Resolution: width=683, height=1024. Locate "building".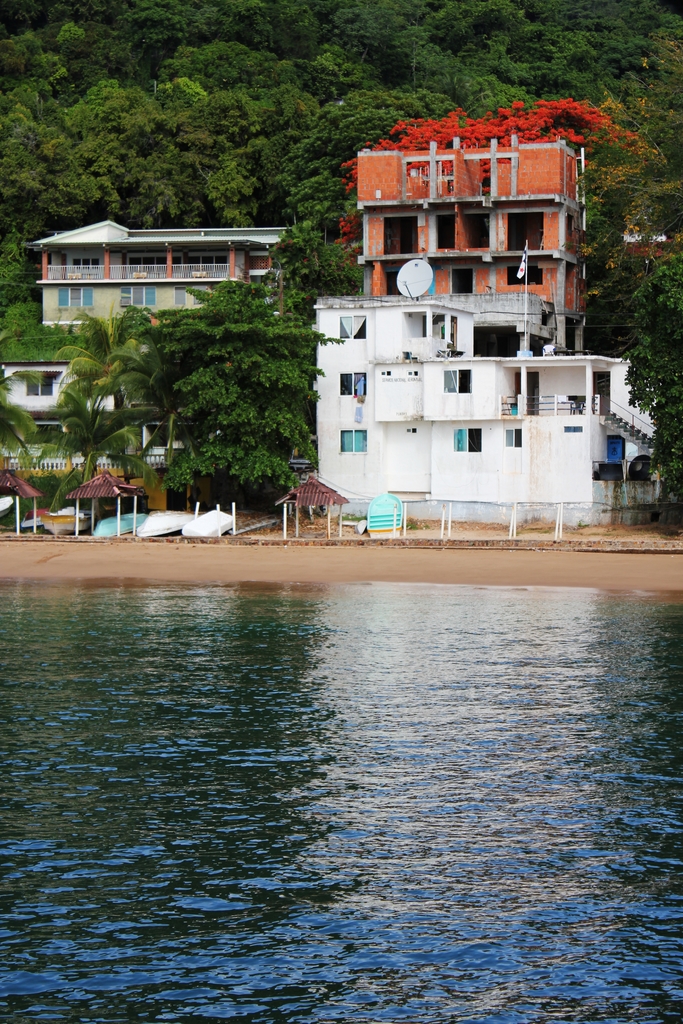
{"x1": 0, "y1": 357, "x2": 179, "y2": 502}.
